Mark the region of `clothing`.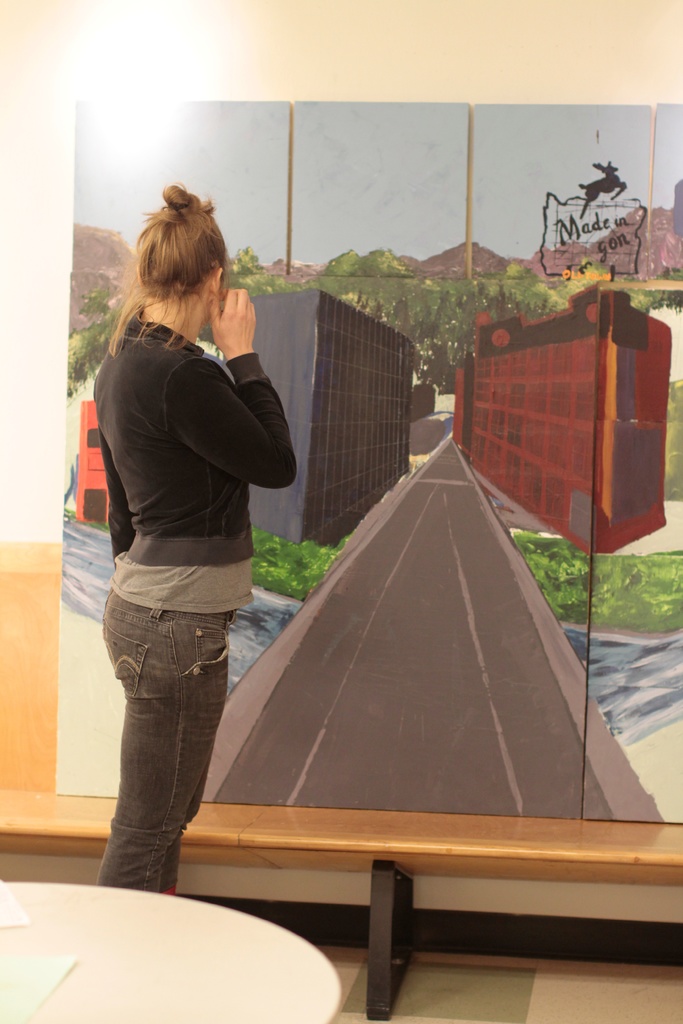
Region: x1=90 y1=316 x2=295 y2=892.
